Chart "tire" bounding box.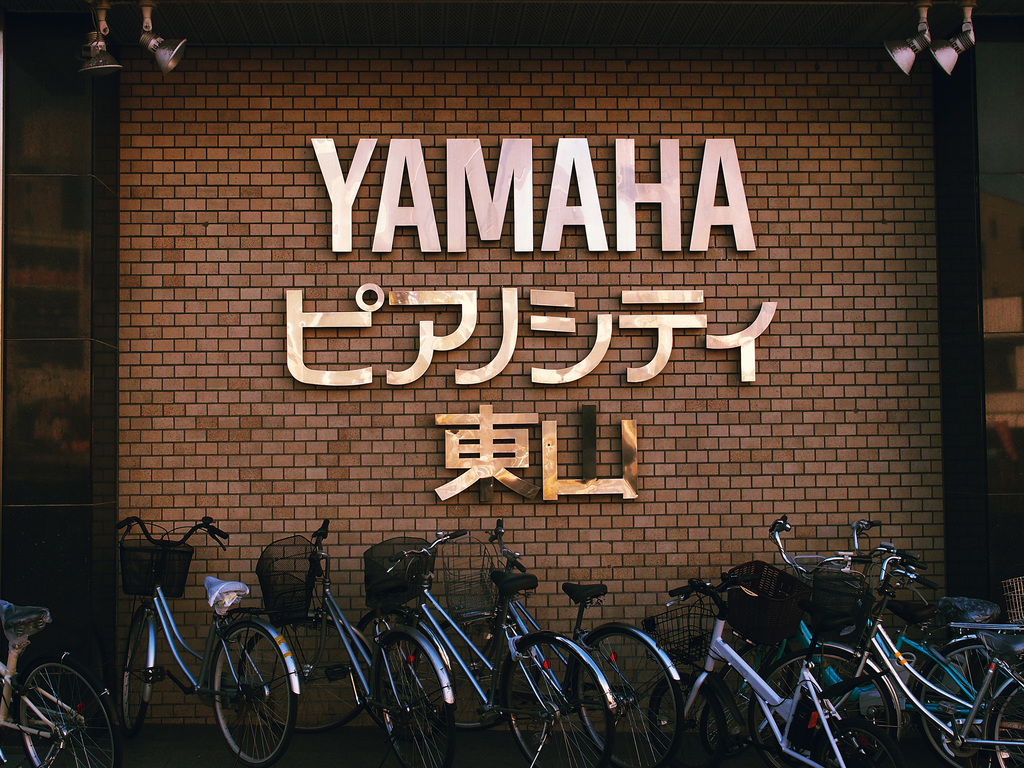
Charted: bbox(573, 627, 679, 767).
